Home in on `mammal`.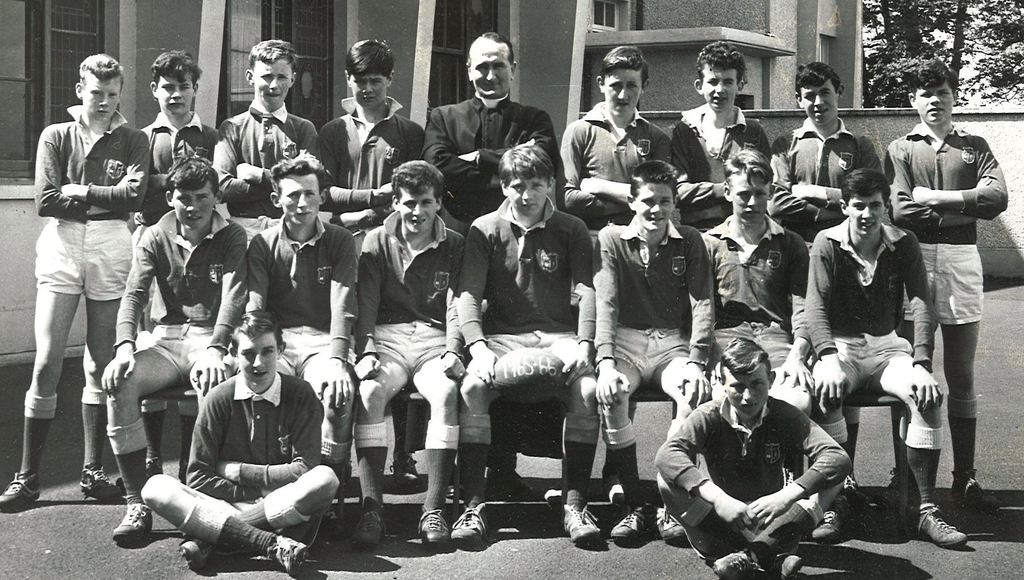
Homed in at rect(696, 143, 812, 488).
